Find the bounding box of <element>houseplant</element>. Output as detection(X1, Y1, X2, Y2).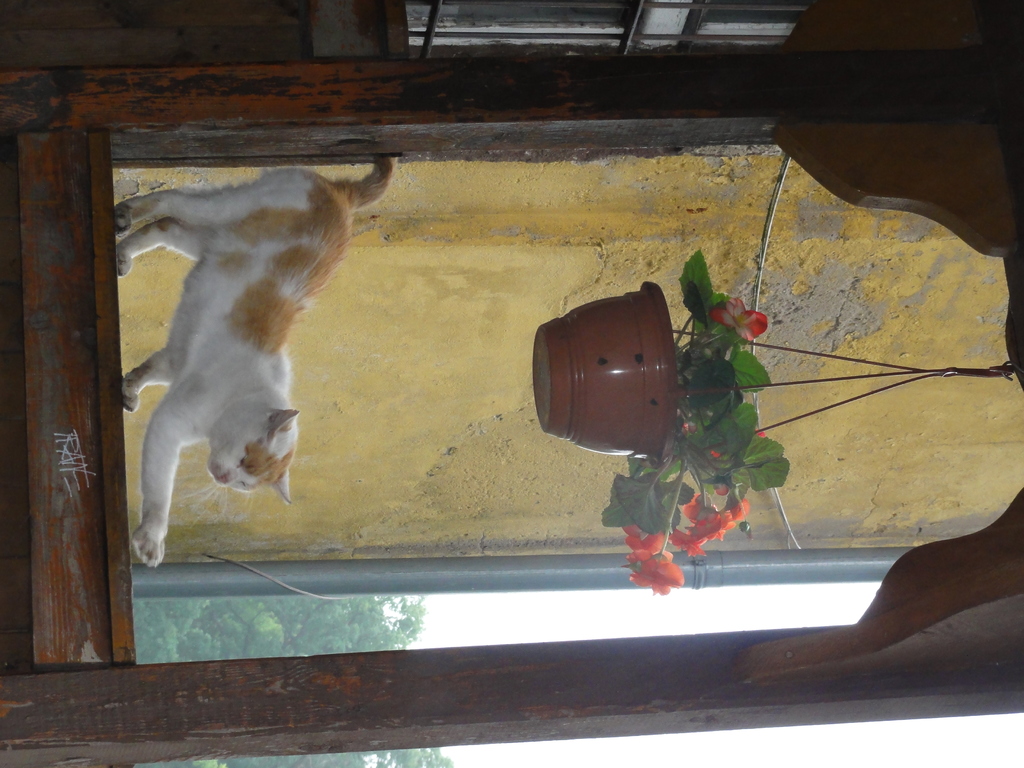
detection(529, 243, 1016, 590).
